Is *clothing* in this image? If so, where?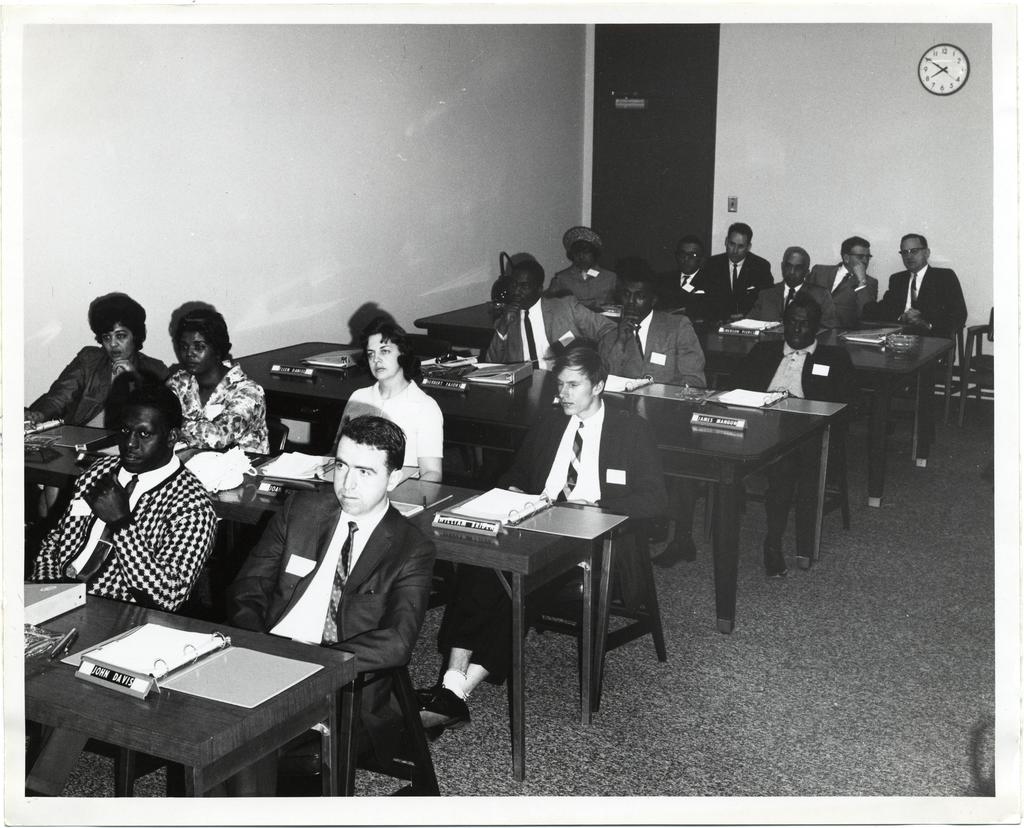
Yes, at (595, 312, 708, 391).
